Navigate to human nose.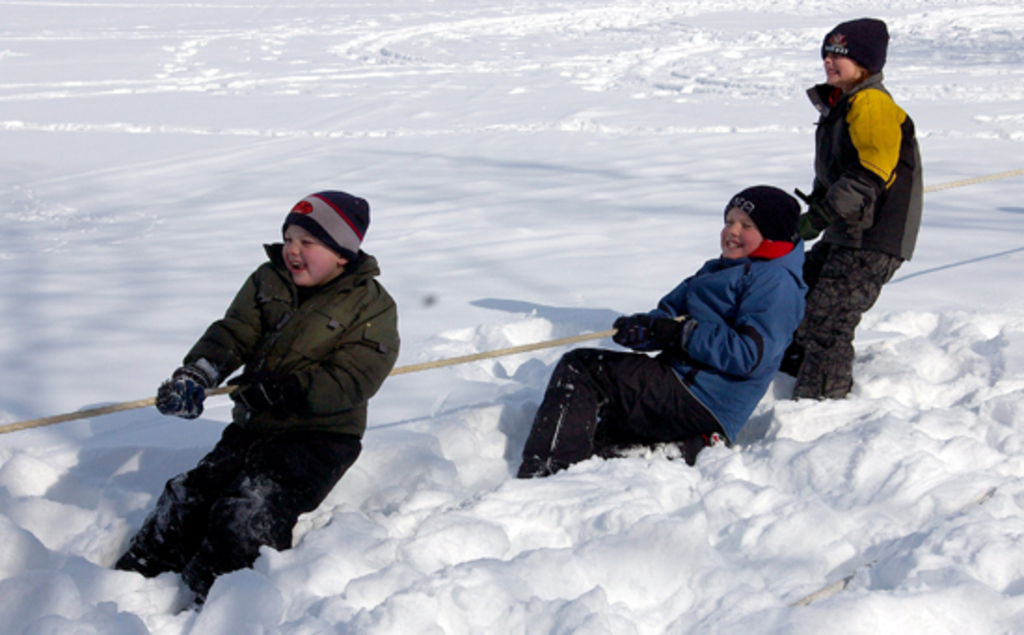
Navigation target: box(819, 52, 836, 63).
